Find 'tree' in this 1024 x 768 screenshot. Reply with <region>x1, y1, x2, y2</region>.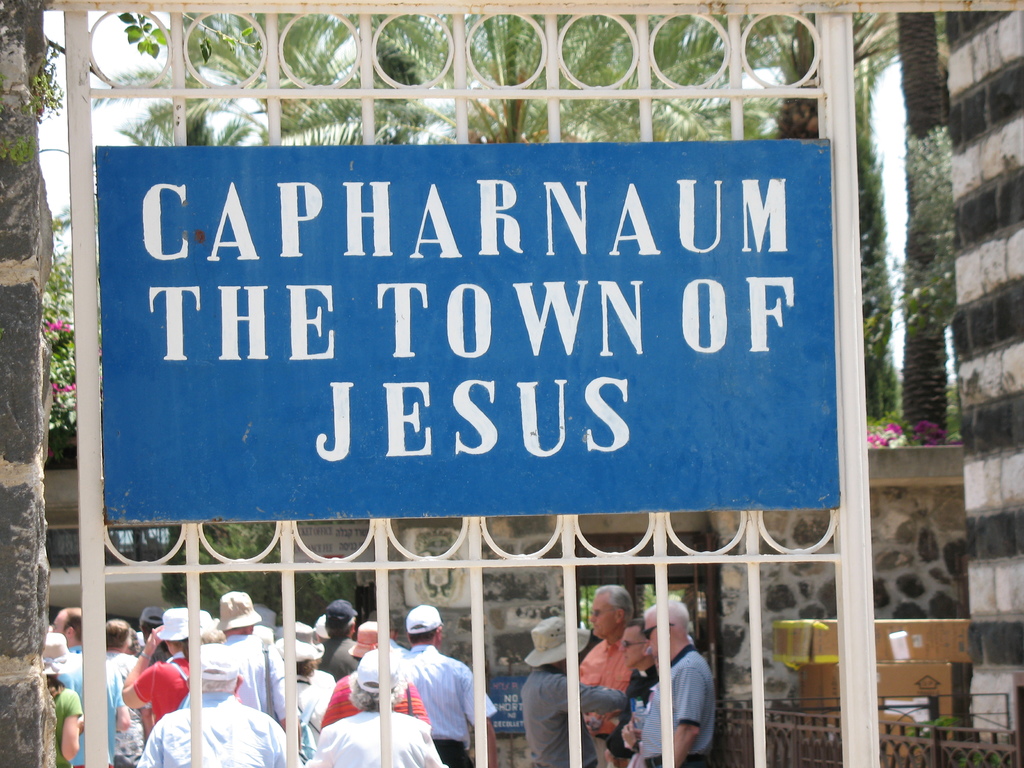
<region>890, 1, 980, 435</region>.
